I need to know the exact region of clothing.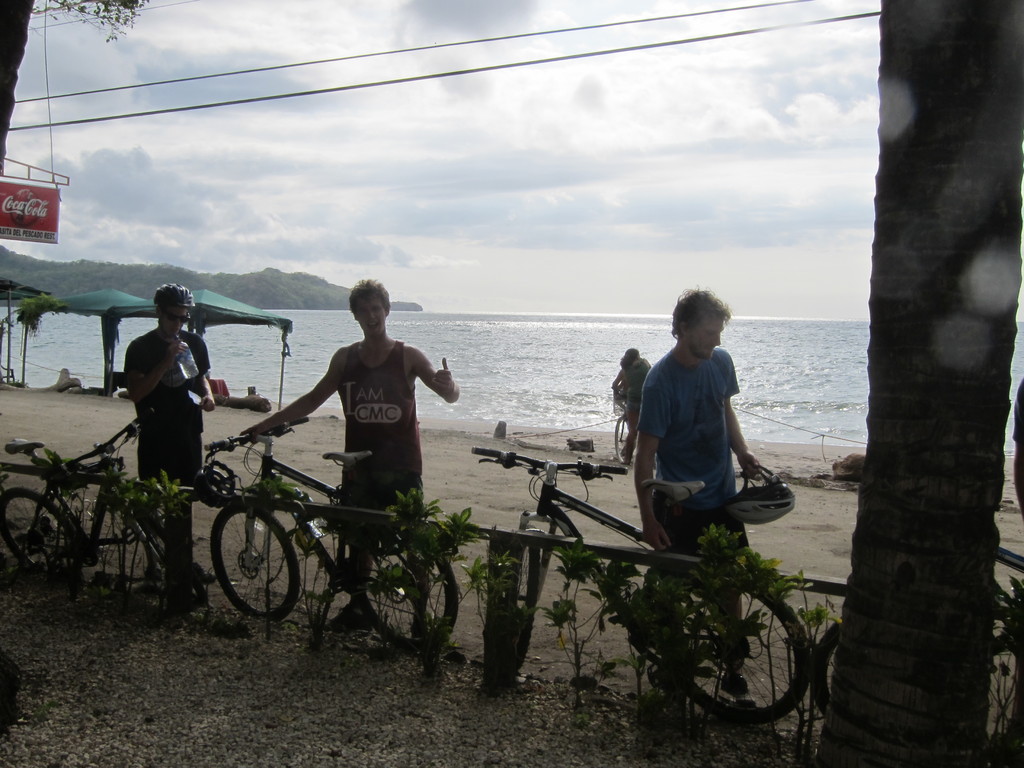
Region: <box>121,333,211,550</box>.
